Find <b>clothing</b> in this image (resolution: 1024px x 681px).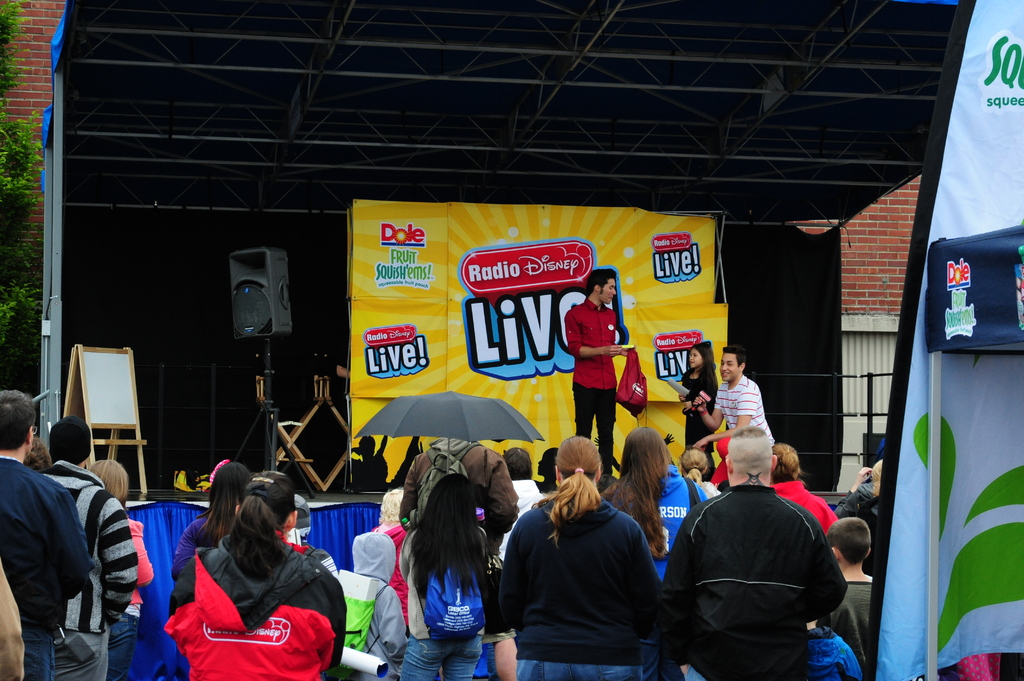
<box>327,531,412,680</box>.
